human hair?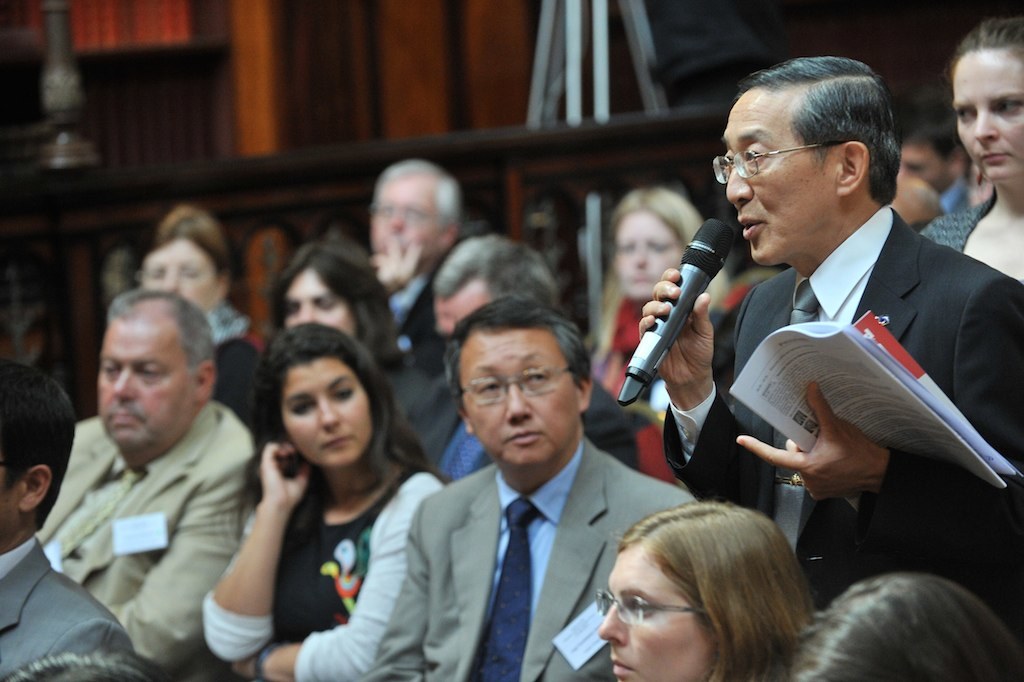
[263,325,408,478]
